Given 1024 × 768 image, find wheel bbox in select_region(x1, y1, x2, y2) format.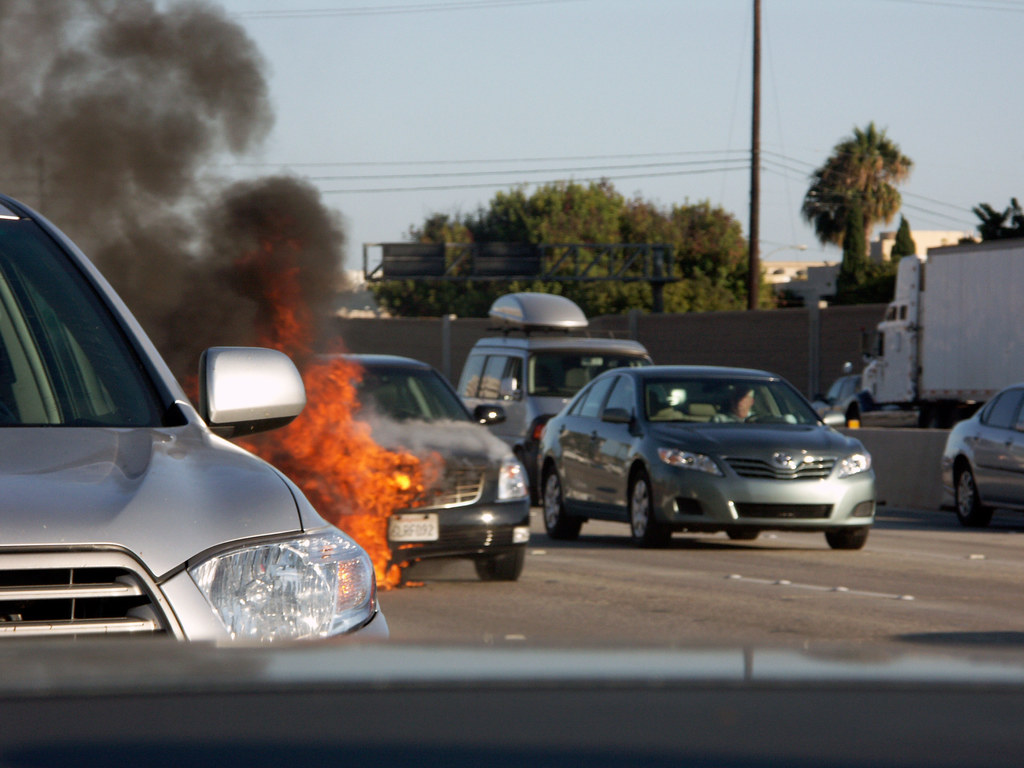
select_region(479, 547, 524, 580).
